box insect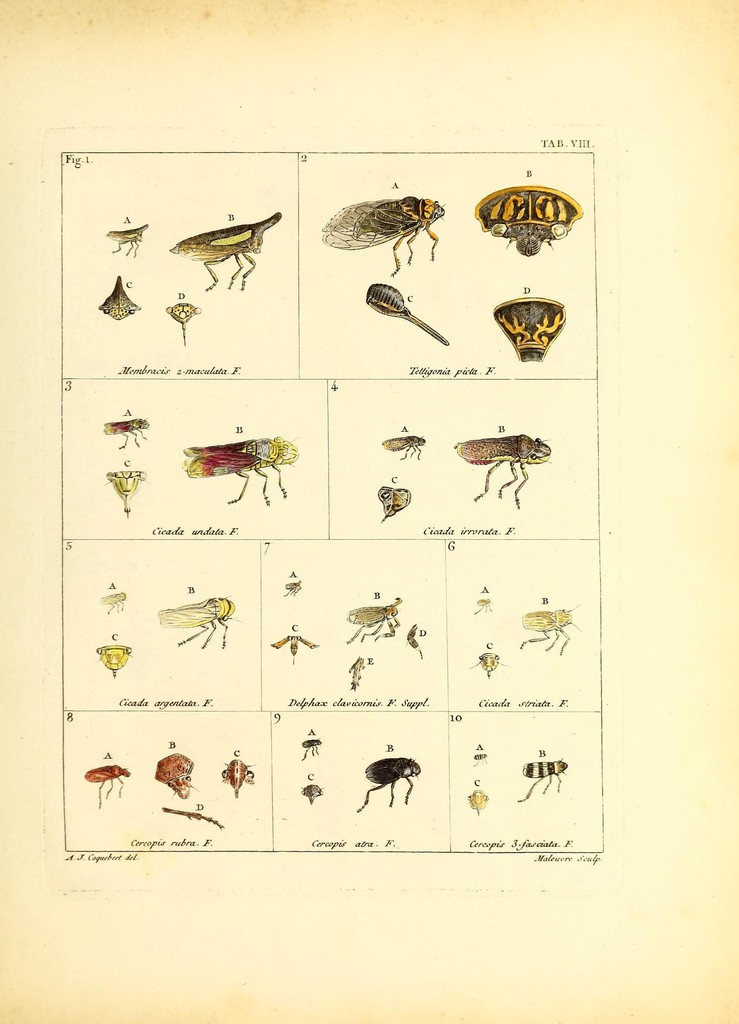
box(520, 605, 583, 655)
